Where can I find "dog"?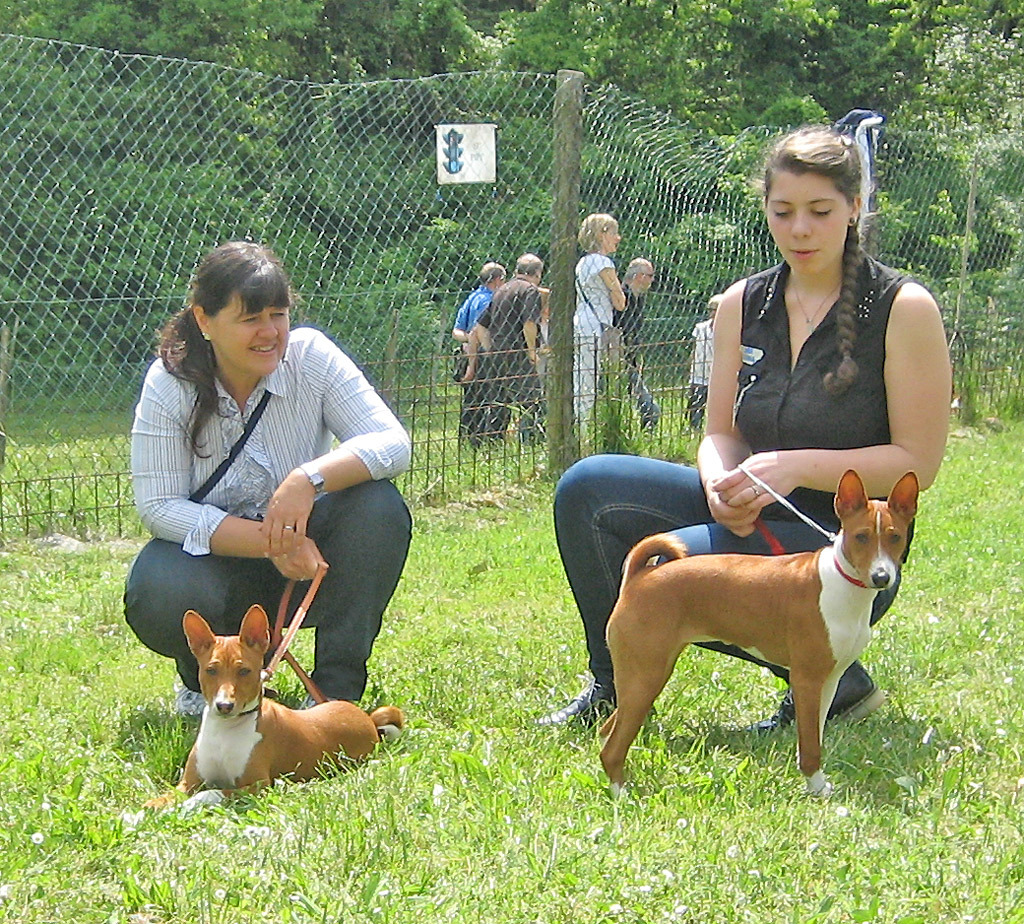
You can find it at box(139, 605, 411, 815).
